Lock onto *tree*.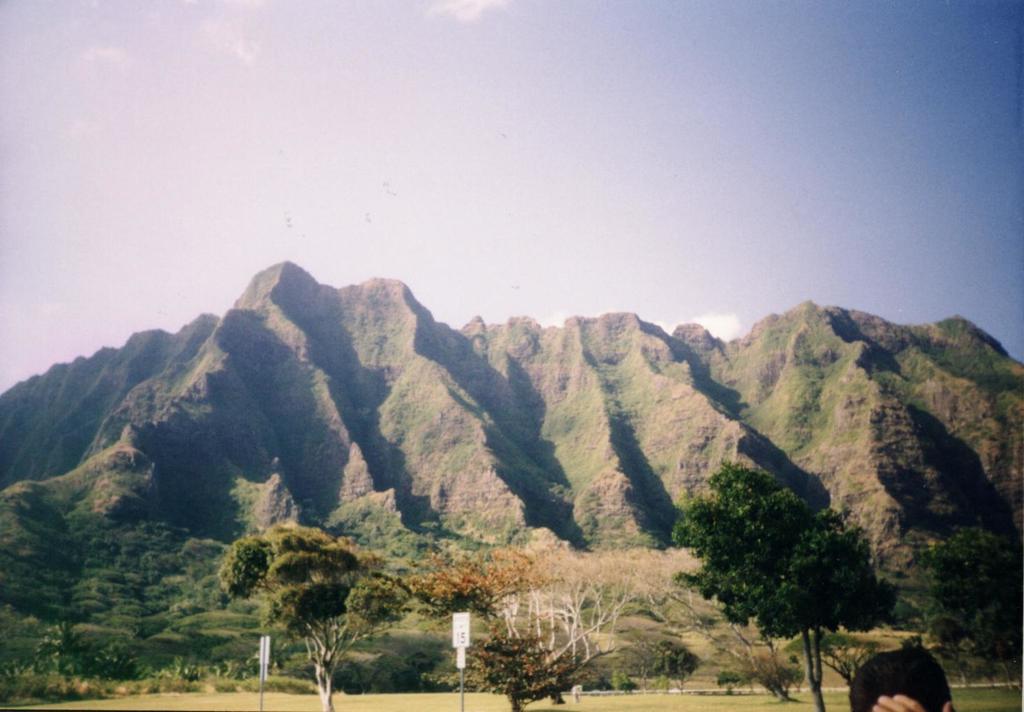
Locked: 893,520,1023,657.
